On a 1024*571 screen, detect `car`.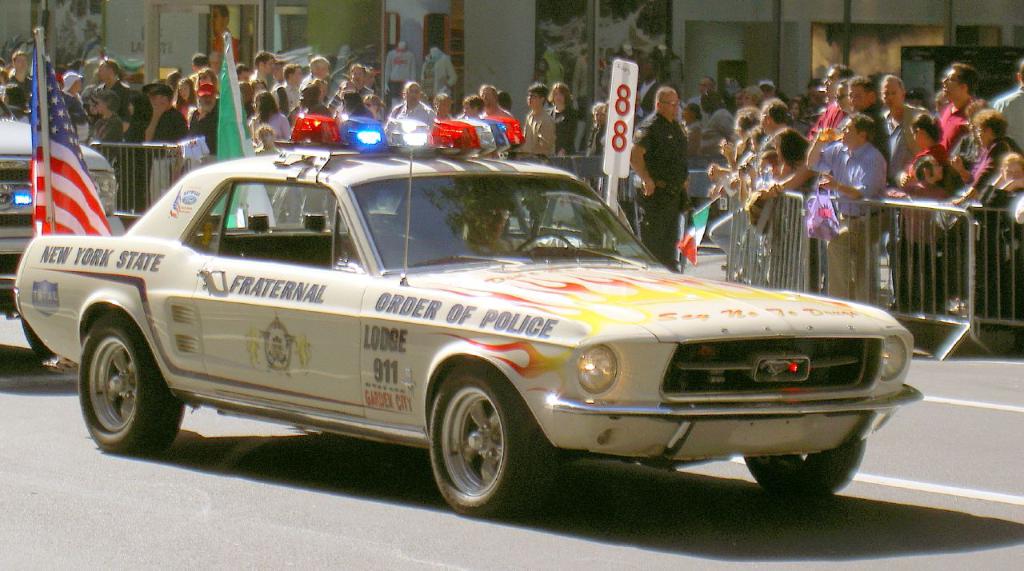
(x1=10, y1=92, x2=929, y2=523).
